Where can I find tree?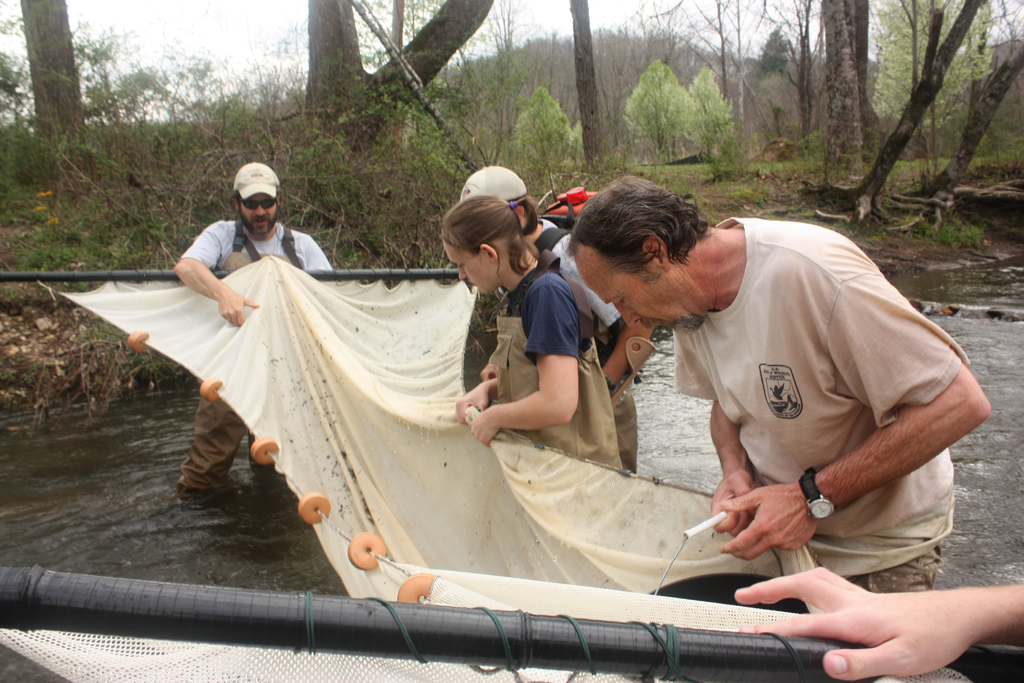
You can find it at 748:21:787:133.
